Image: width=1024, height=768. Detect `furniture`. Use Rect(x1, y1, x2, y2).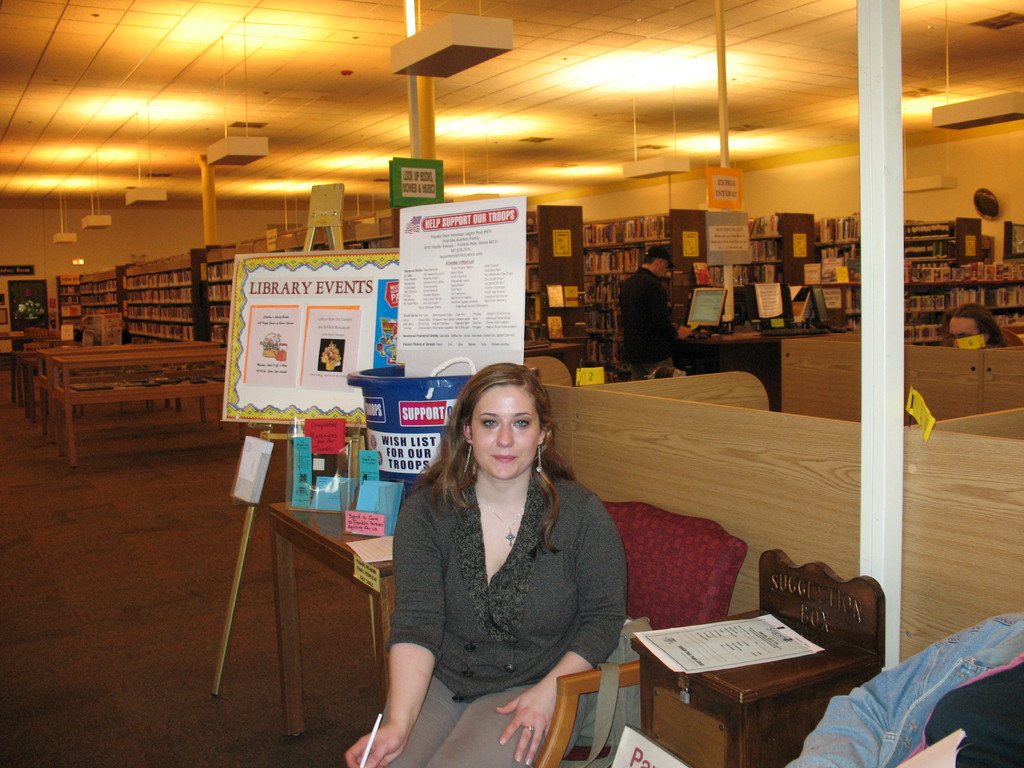
Rect(523, 202, 589, 332).
